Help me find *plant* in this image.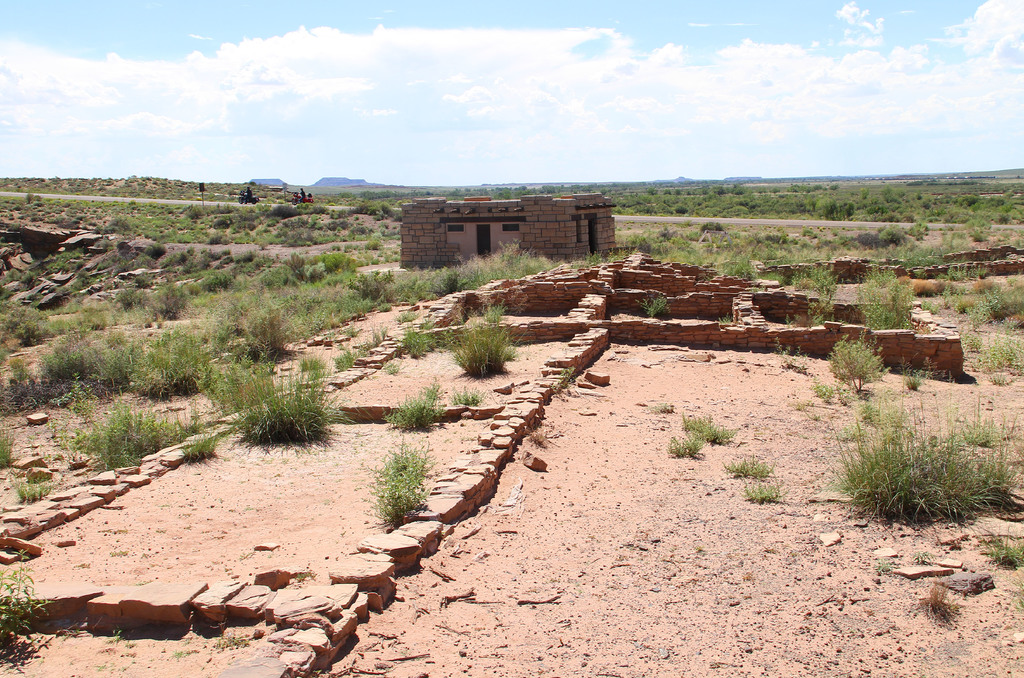
Found it: x1=857 y1=261 x2=917 y2=337.
